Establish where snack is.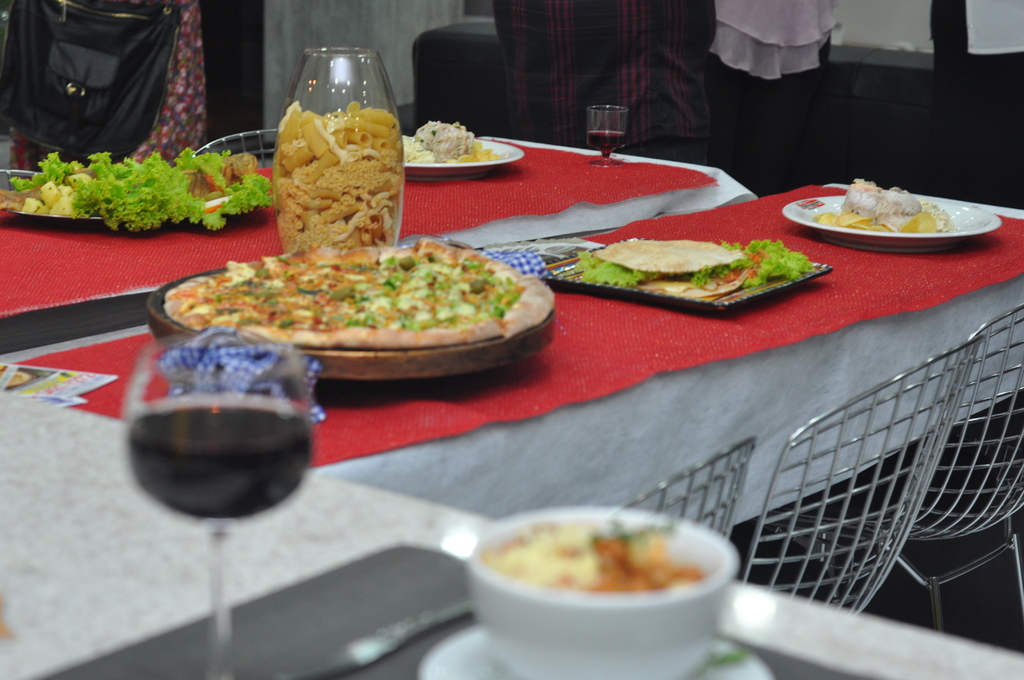
Established at <bbox>404, 124, 500, 163</bbox>.
